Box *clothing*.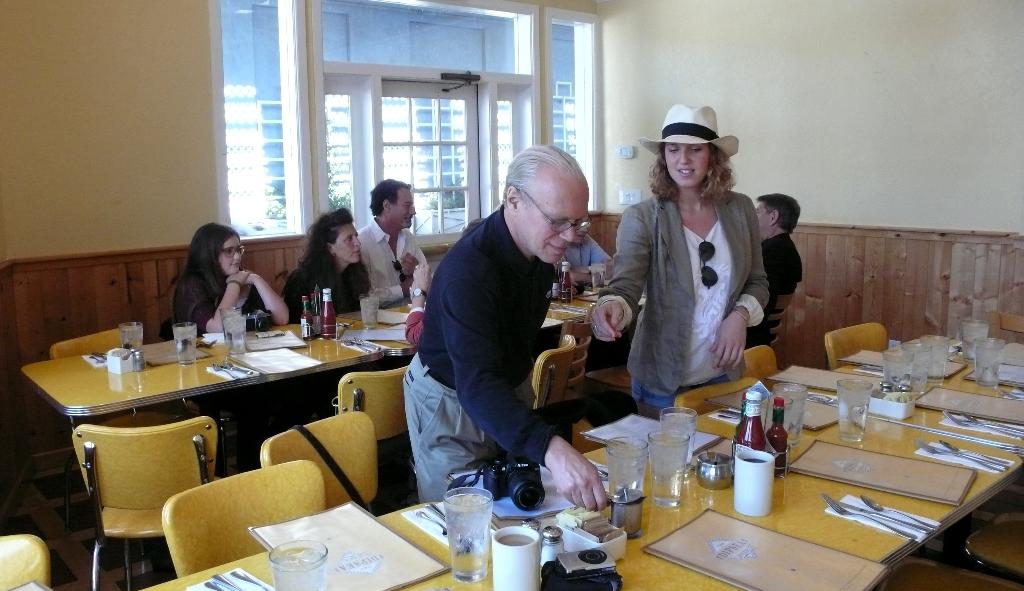
bbox=(356, 219, 442, 294).
